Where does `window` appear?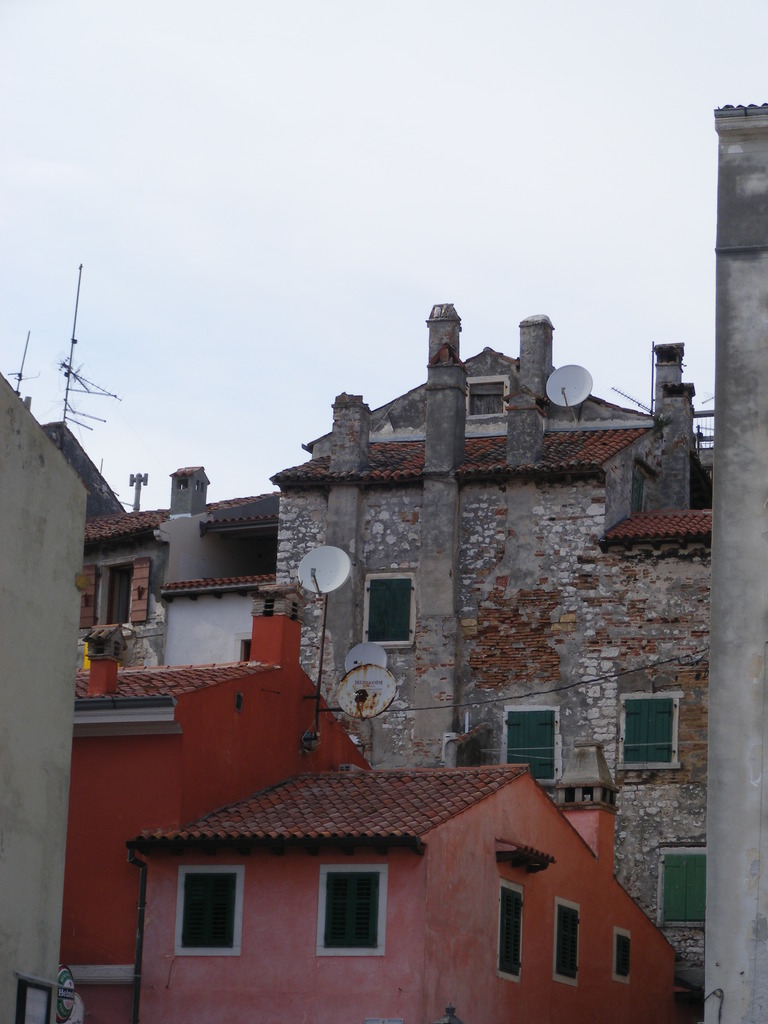
Appears at <bbox>500, 702, 560, 784</bbox>.
